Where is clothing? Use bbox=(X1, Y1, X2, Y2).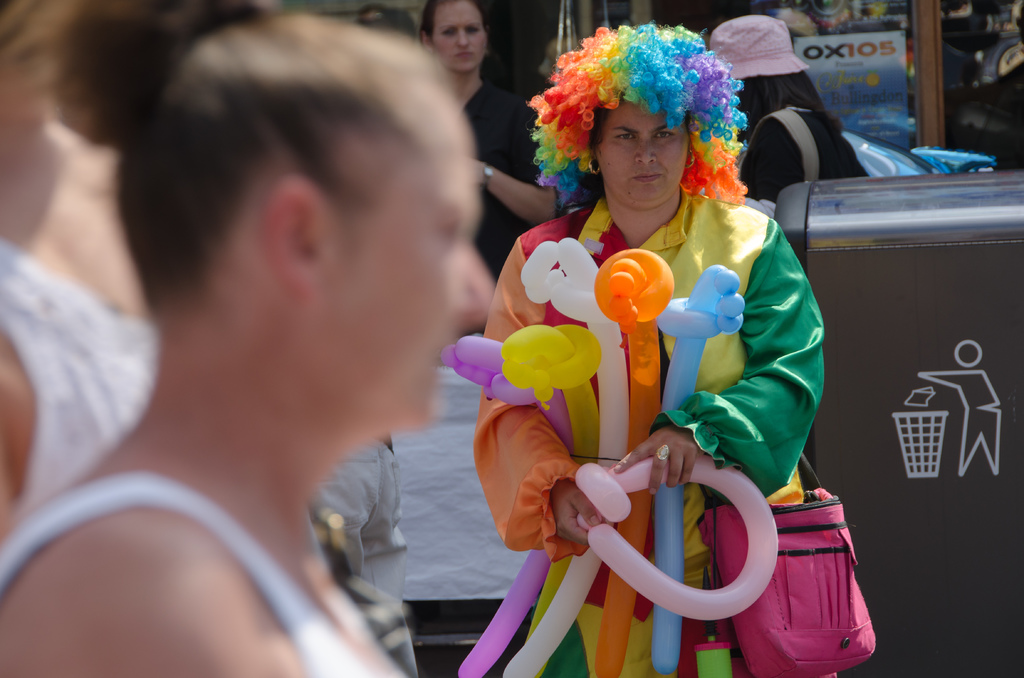
bbox=(0, 241, 169, 521).
